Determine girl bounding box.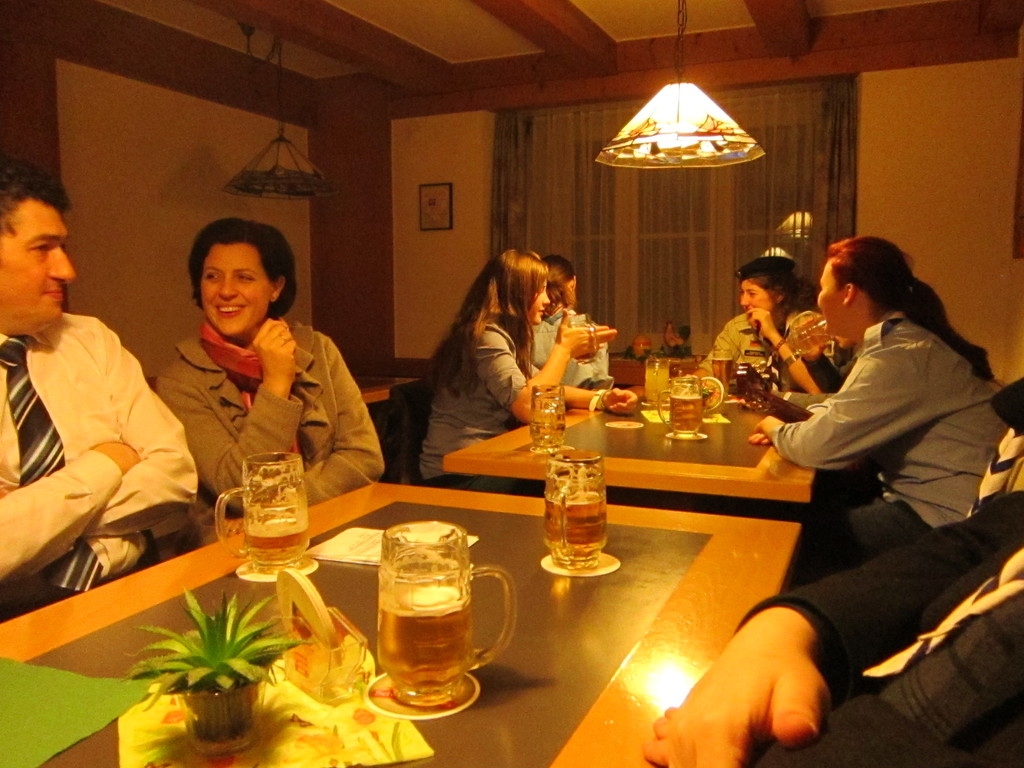
Determined: (left=412, top=244, right=612, bottom=499).
